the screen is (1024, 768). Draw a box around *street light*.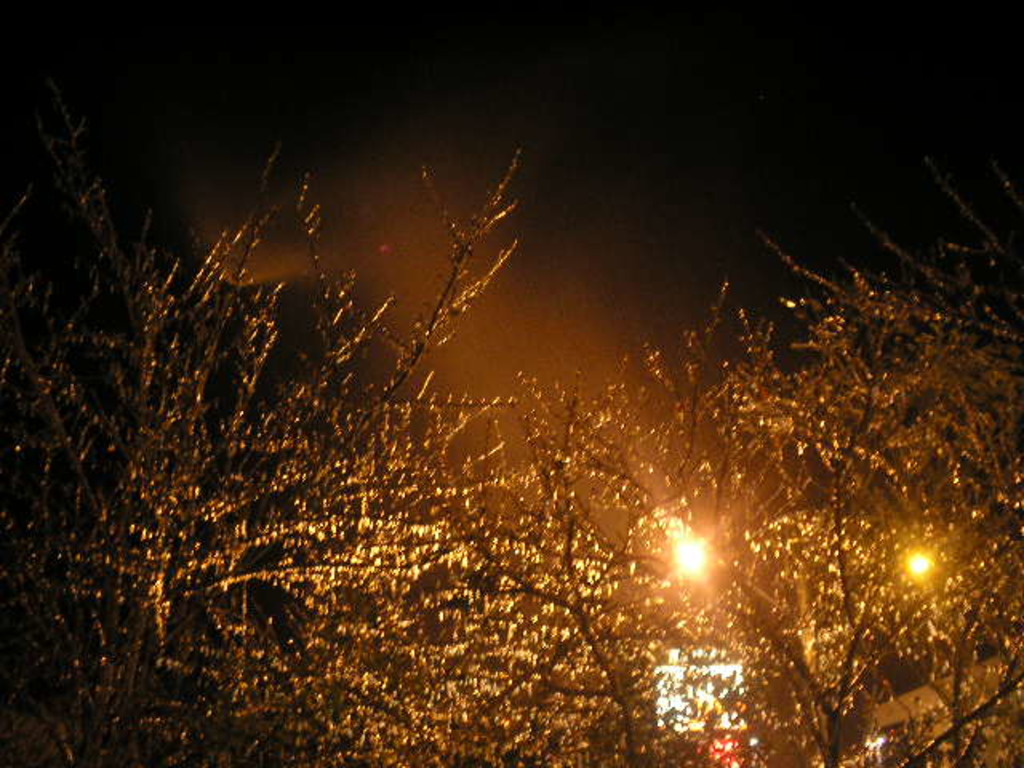
666, 526, 709, 578.
